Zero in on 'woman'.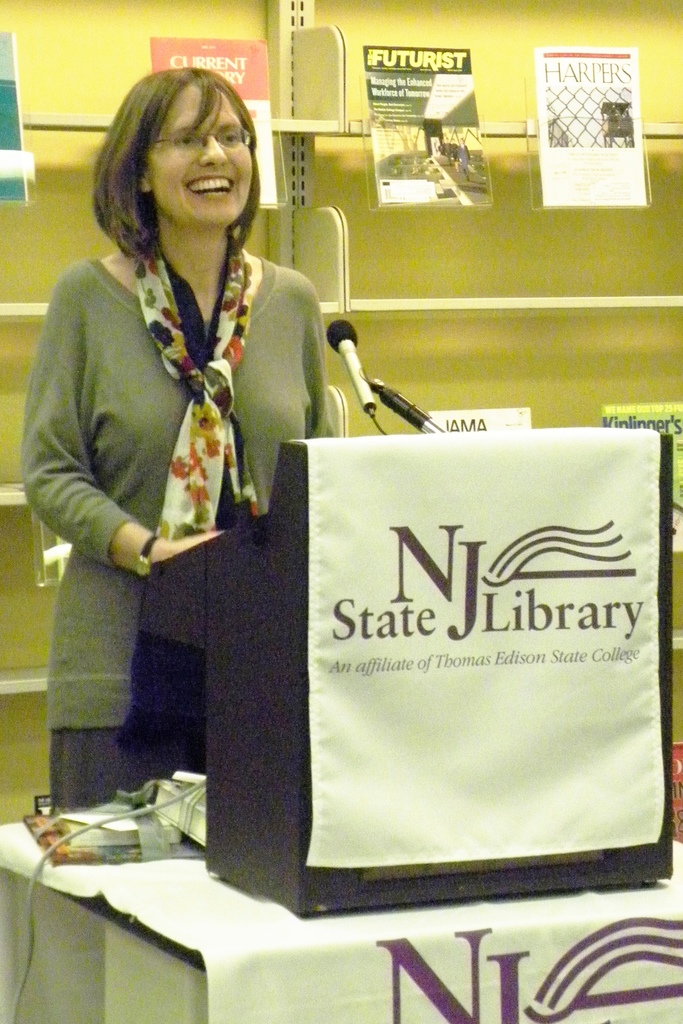
Zeroed in: 20:55:333:832.
